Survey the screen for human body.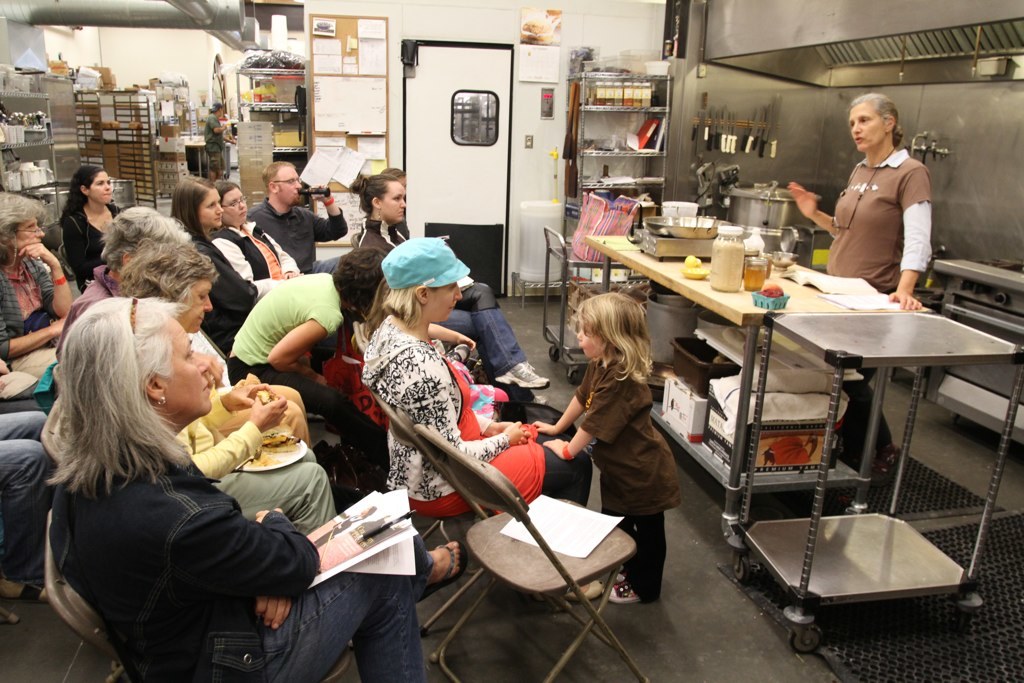
Survey found: bbox=(215, 213, 299, 277).
